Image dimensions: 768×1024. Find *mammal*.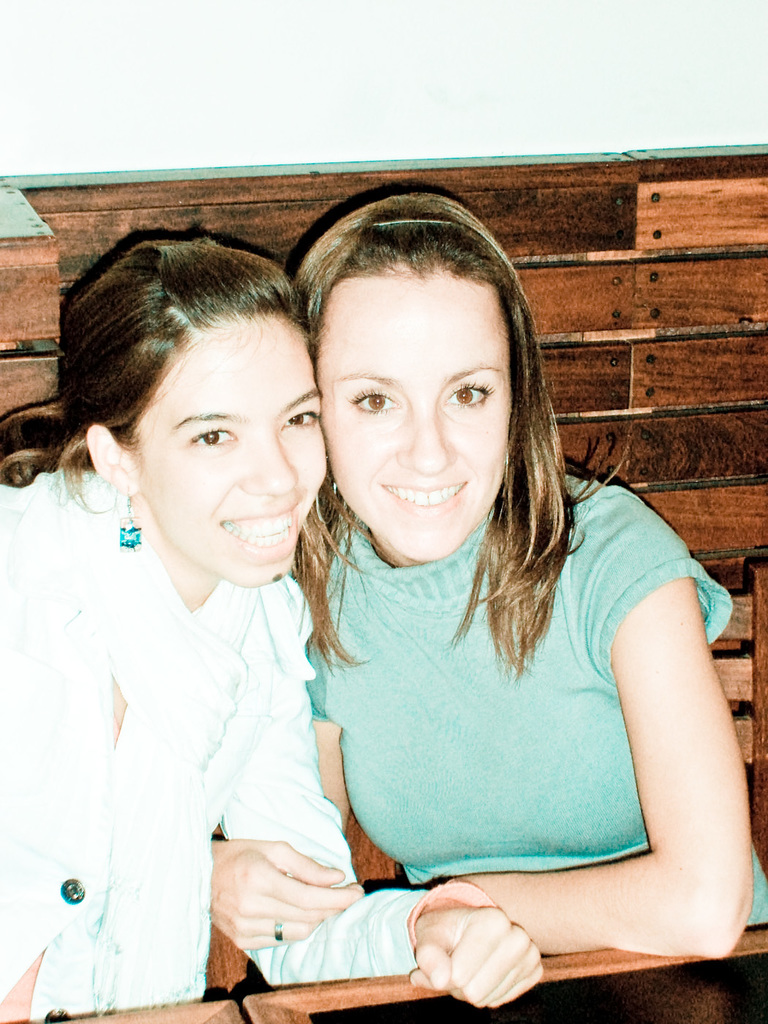
left=0, top=227, right=541, bottom=1023.
